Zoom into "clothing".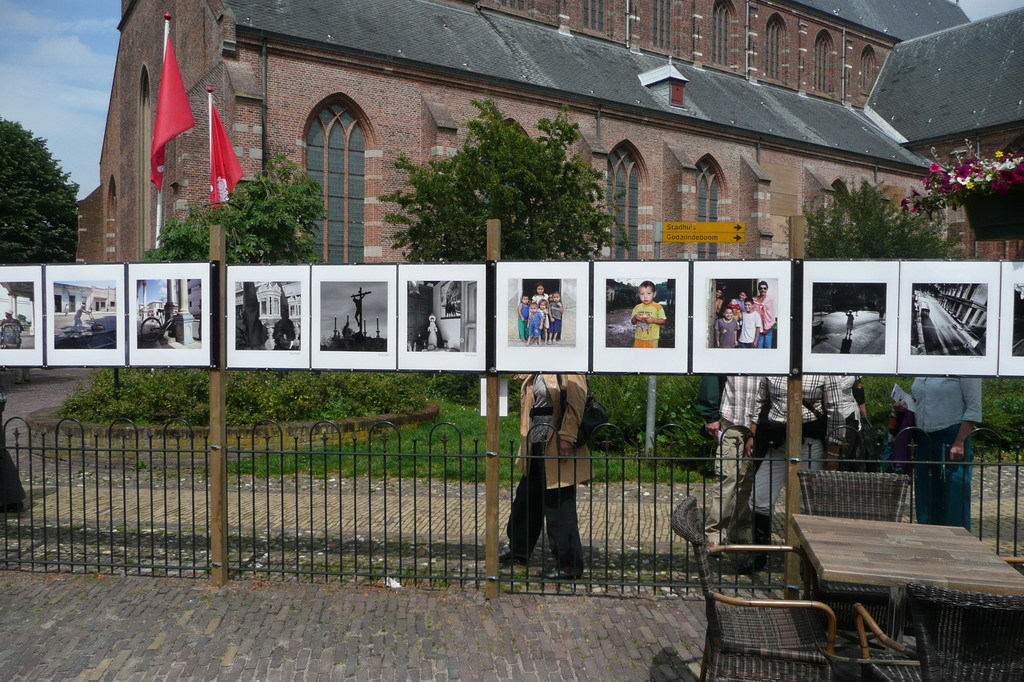
Zoom target: (425,315,441,349).
